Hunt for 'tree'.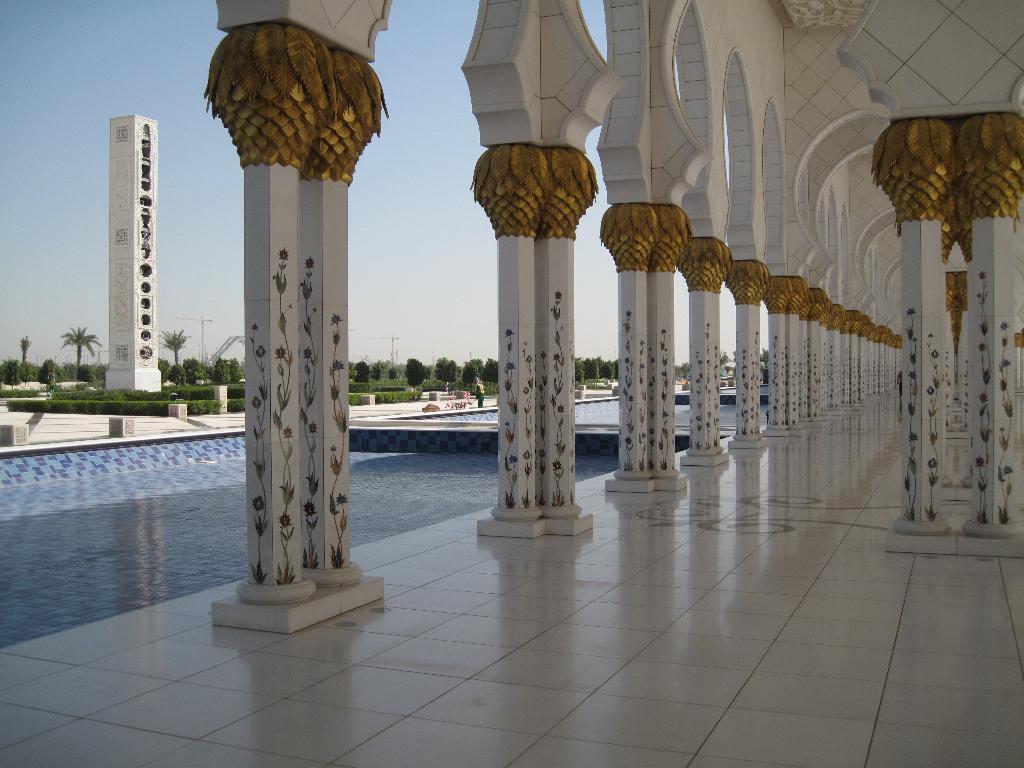
Hunted down at rect(719, 346, 731, 373).
